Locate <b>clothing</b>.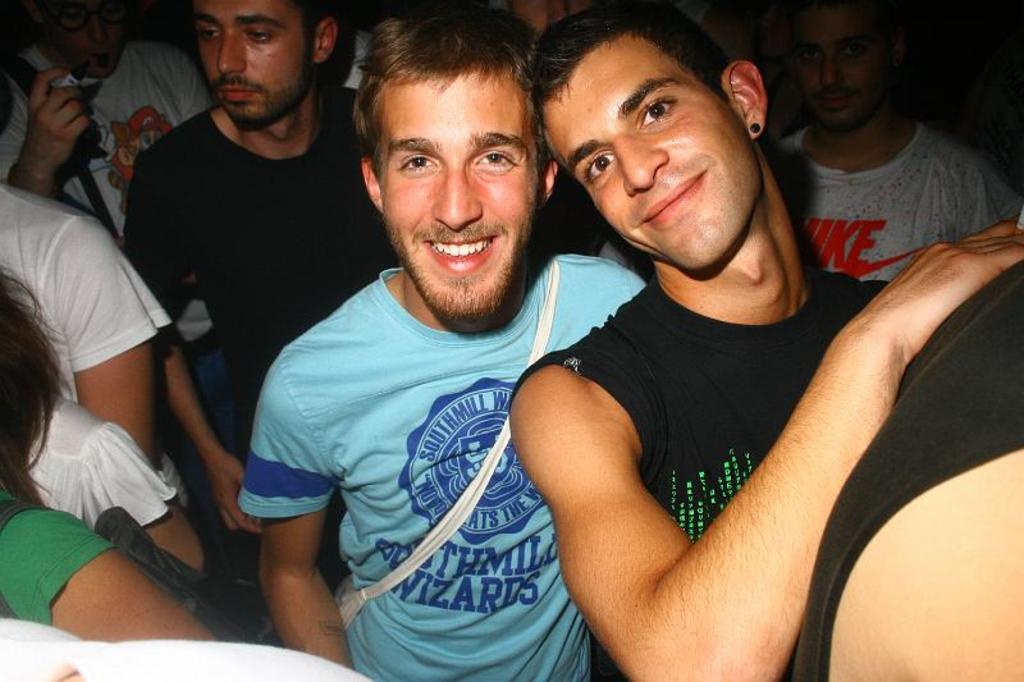
Bounding box: <bbox>232, 262, 644, 681</bbox>.
